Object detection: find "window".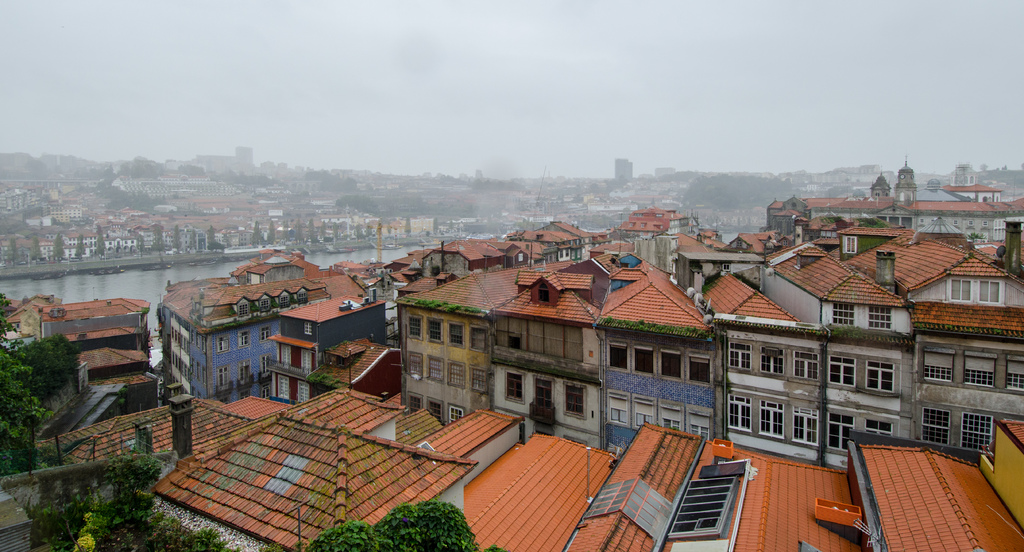
region(826, 410, 854, 444).
